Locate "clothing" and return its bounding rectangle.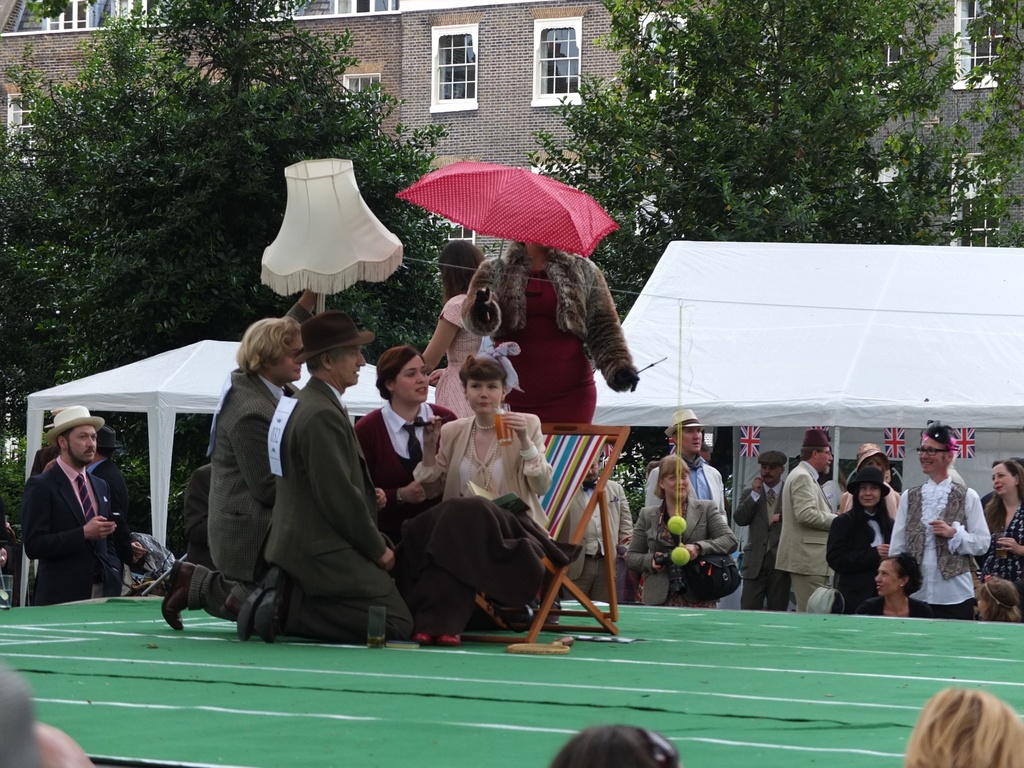
crop(623, 505, 741, 611).
